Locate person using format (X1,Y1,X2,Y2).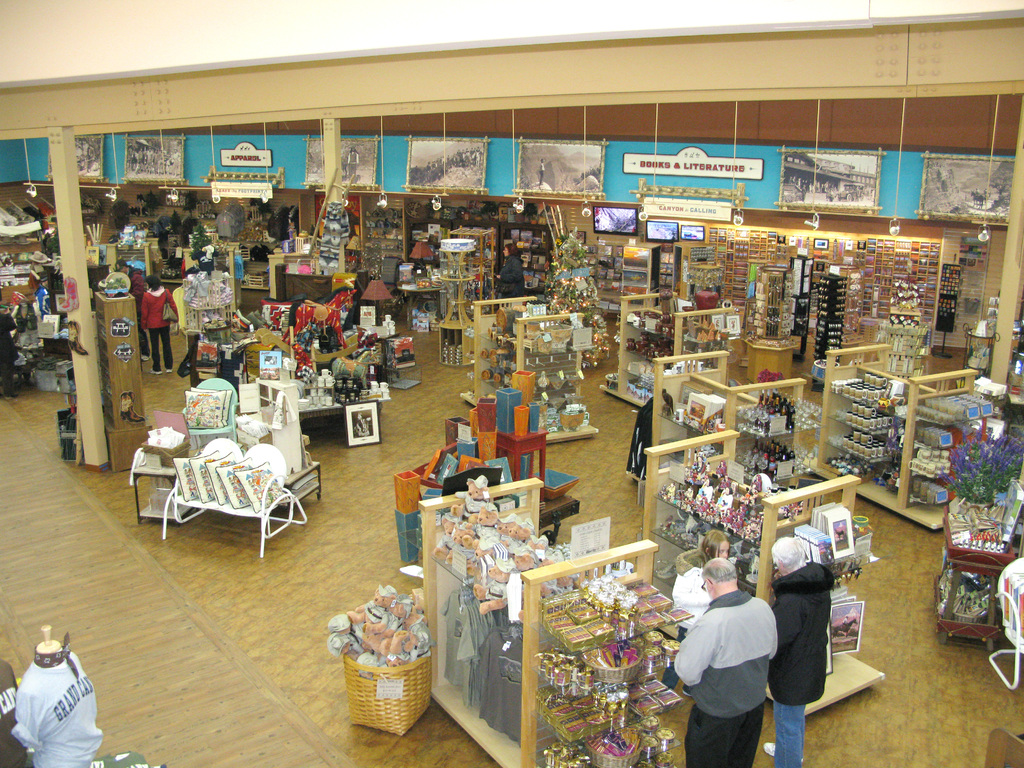
(489,242,526,309).
